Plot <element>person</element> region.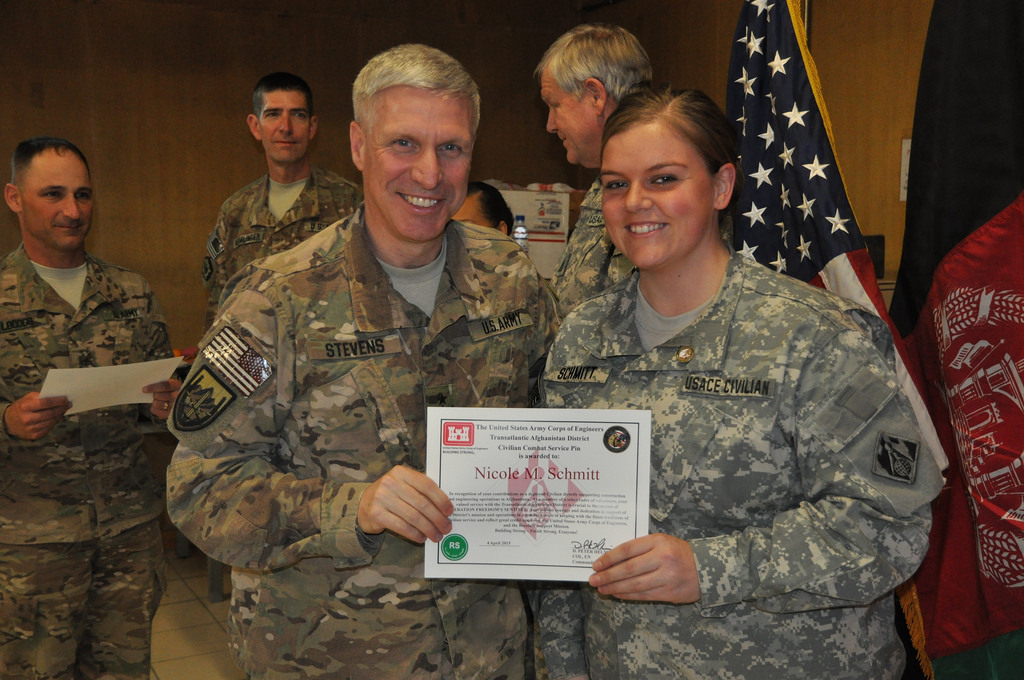
Plotted at x1=202, y1=71, x2=363, y2=332.
